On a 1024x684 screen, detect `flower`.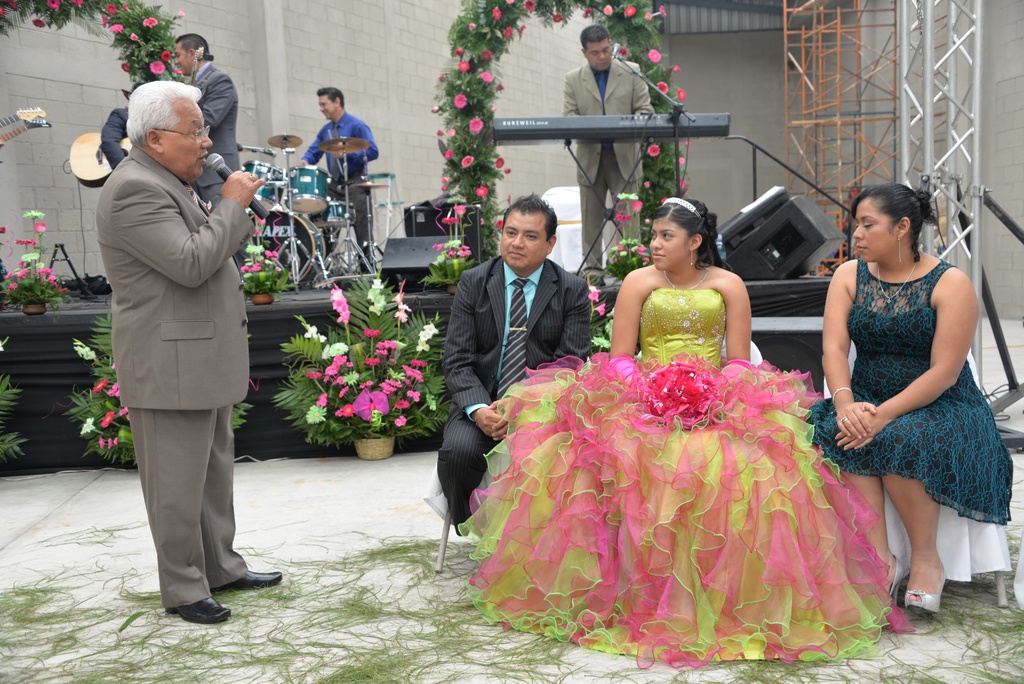
select_region(451, 203, 468, 217).
